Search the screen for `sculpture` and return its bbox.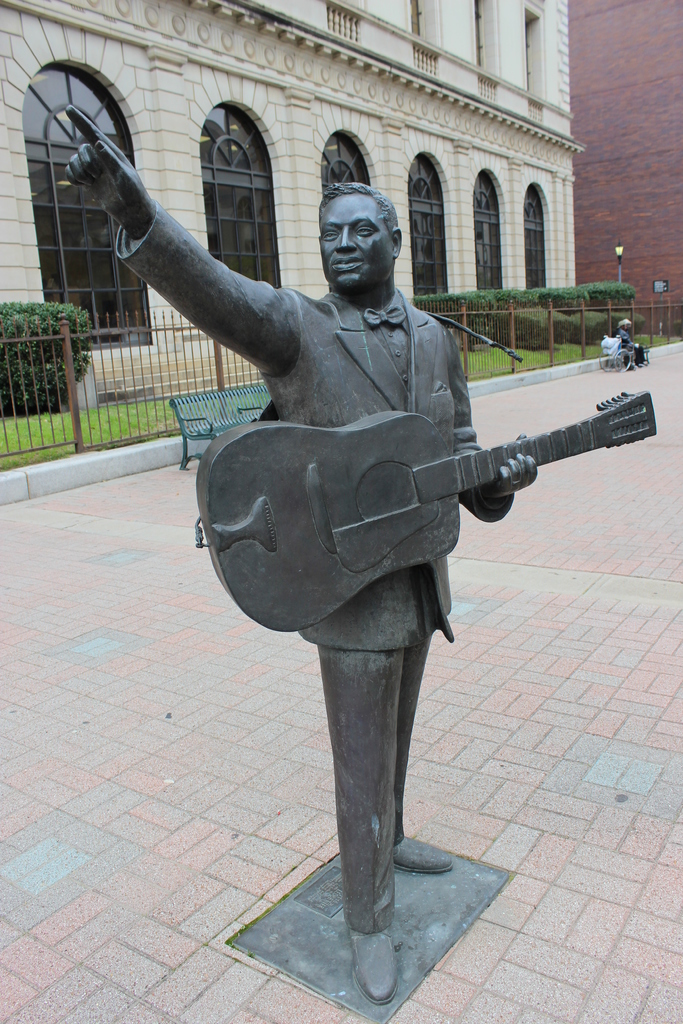
Found: x1=61, y1=102, x2=652, y2=1013.
